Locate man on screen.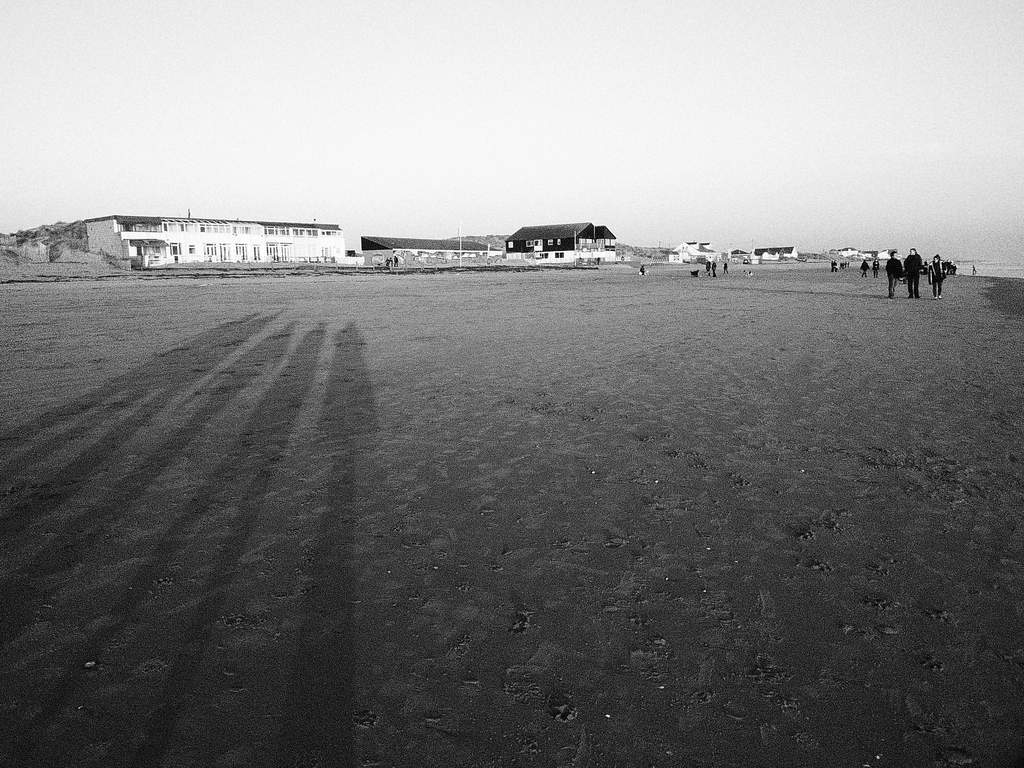
On screen at {"x1": 881, "y1": 251, "x2": 902, "y2": 303}.
